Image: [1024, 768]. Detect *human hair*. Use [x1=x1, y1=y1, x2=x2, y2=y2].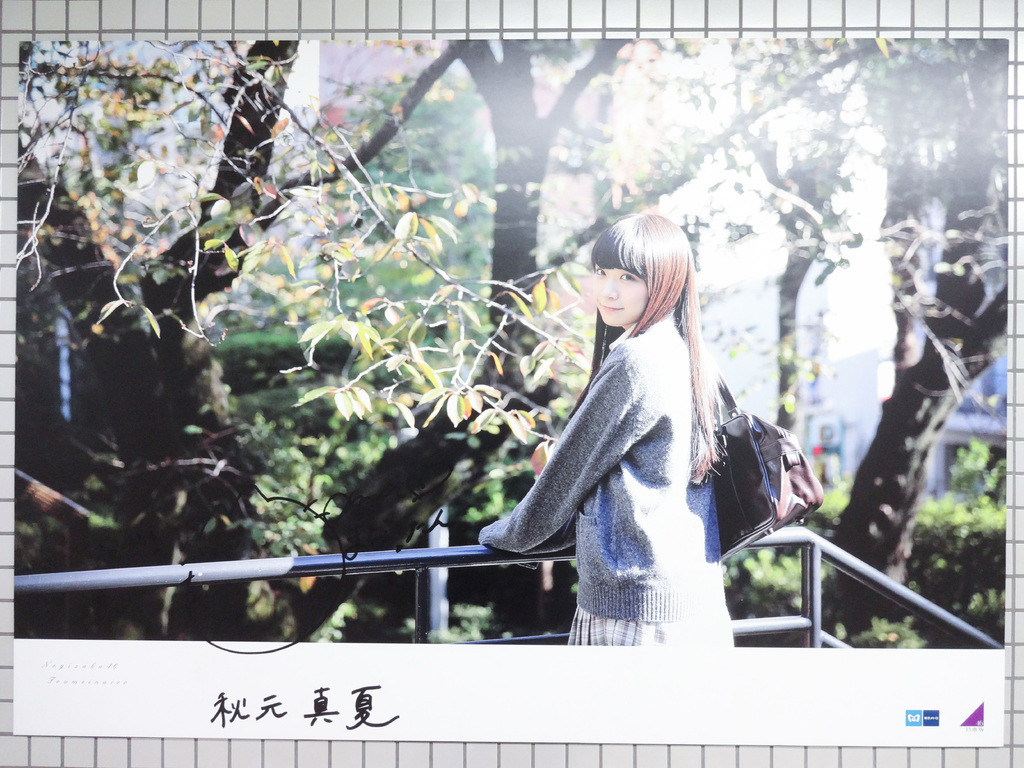
[x1=580, y1=216, x2=713, y2=412].
